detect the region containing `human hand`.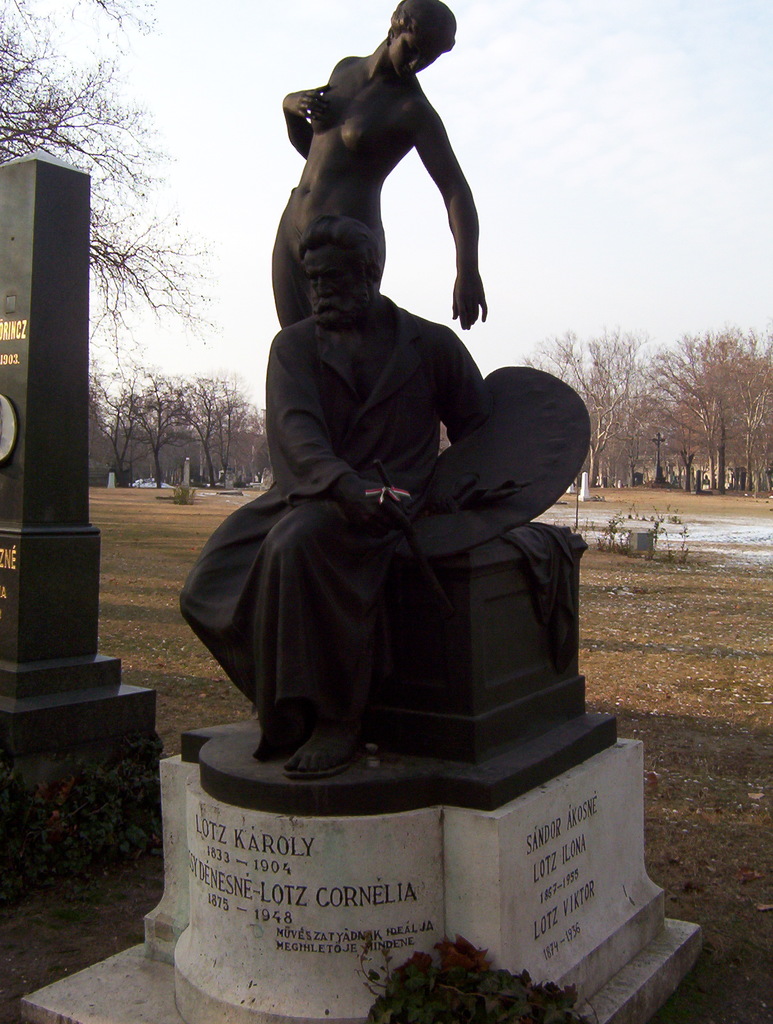
region(339, 481, 419, 545).
